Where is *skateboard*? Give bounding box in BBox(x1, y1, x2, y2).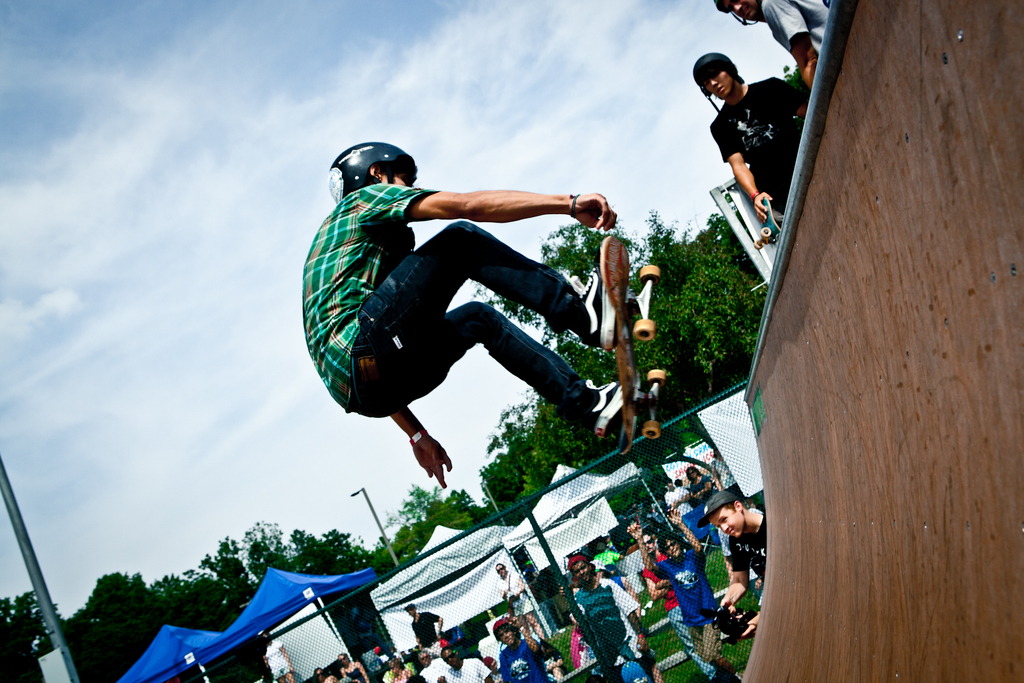
BBox(600, 233, 669, 452).
